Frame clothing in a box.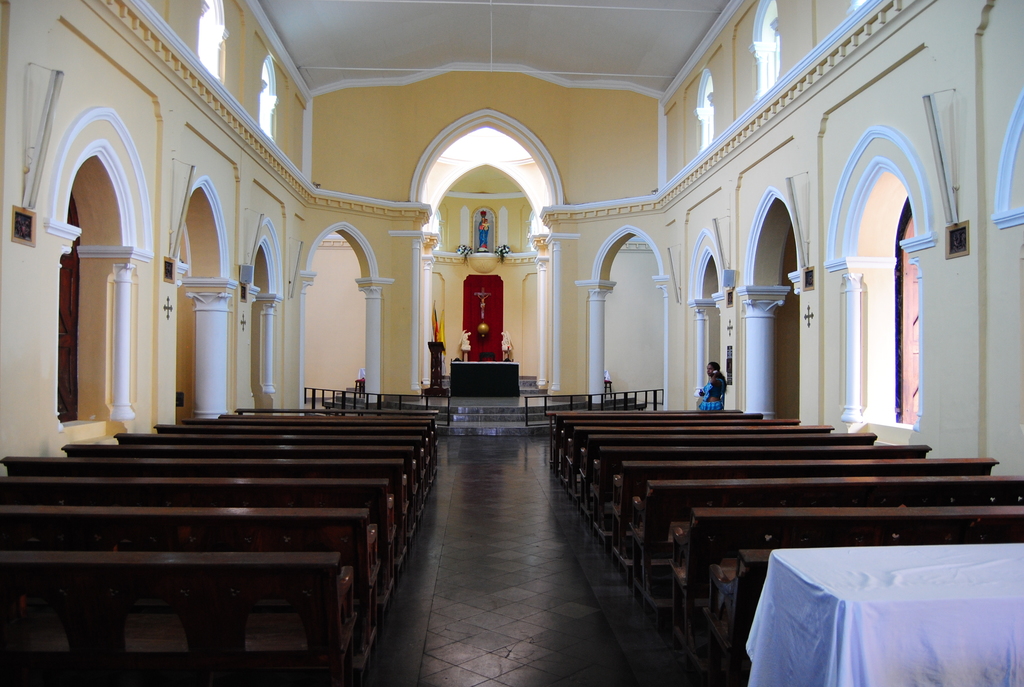
crop(479, 219, 487, 248).
